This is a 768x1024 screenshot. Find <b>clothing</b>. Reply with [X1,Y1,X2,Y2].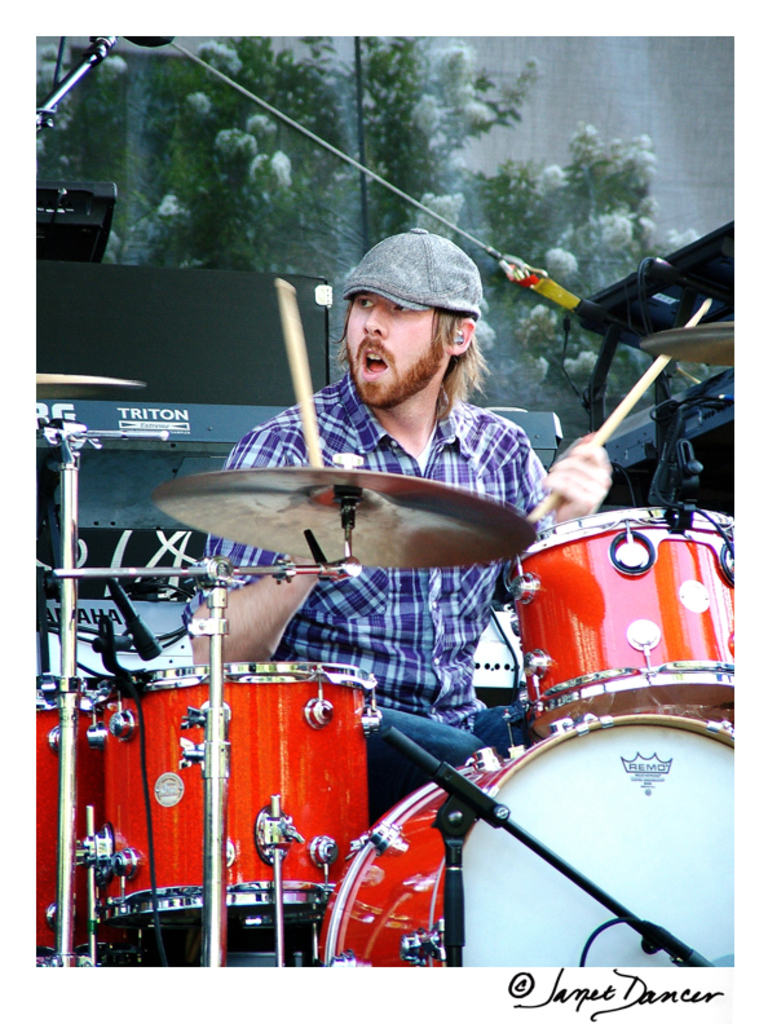
[213,309,591,628].
